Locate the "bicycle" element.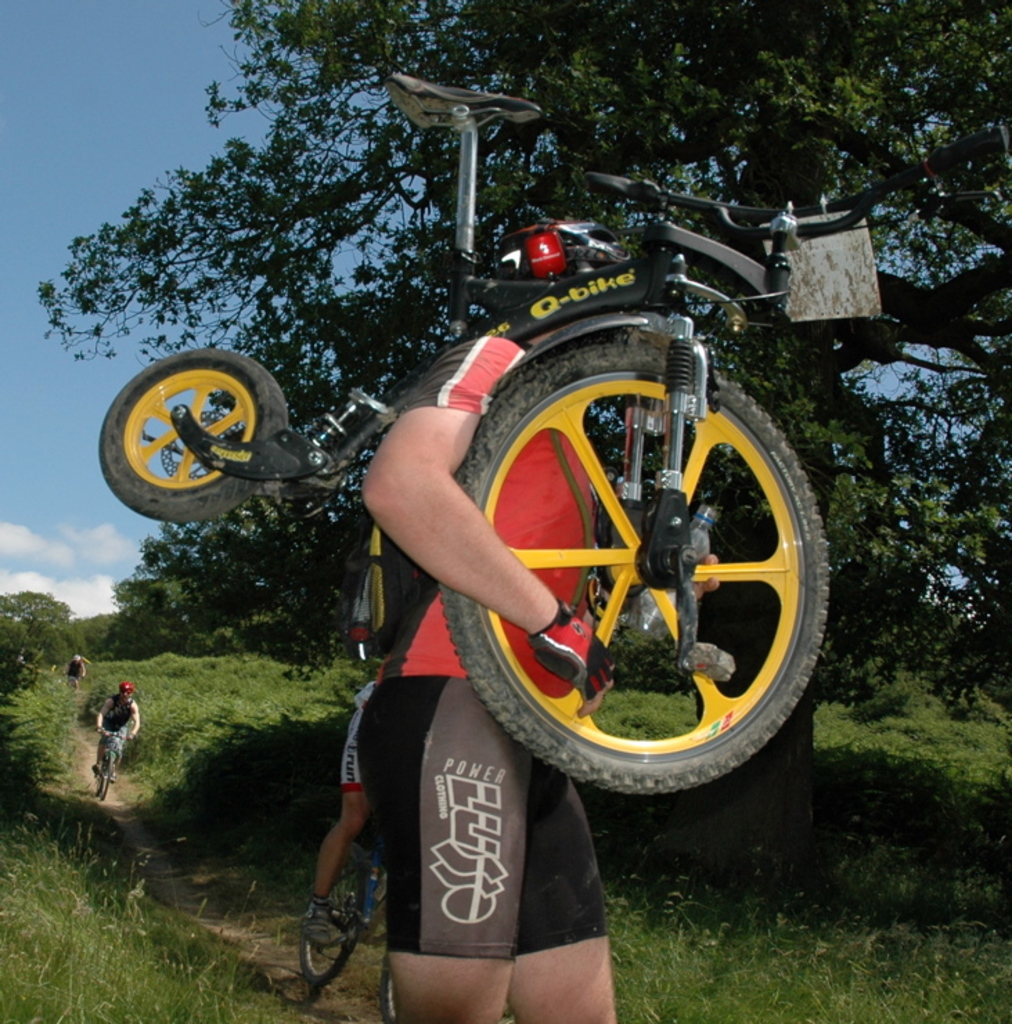
Element bbox: left=71, top=673, right=82, bottom=686.
